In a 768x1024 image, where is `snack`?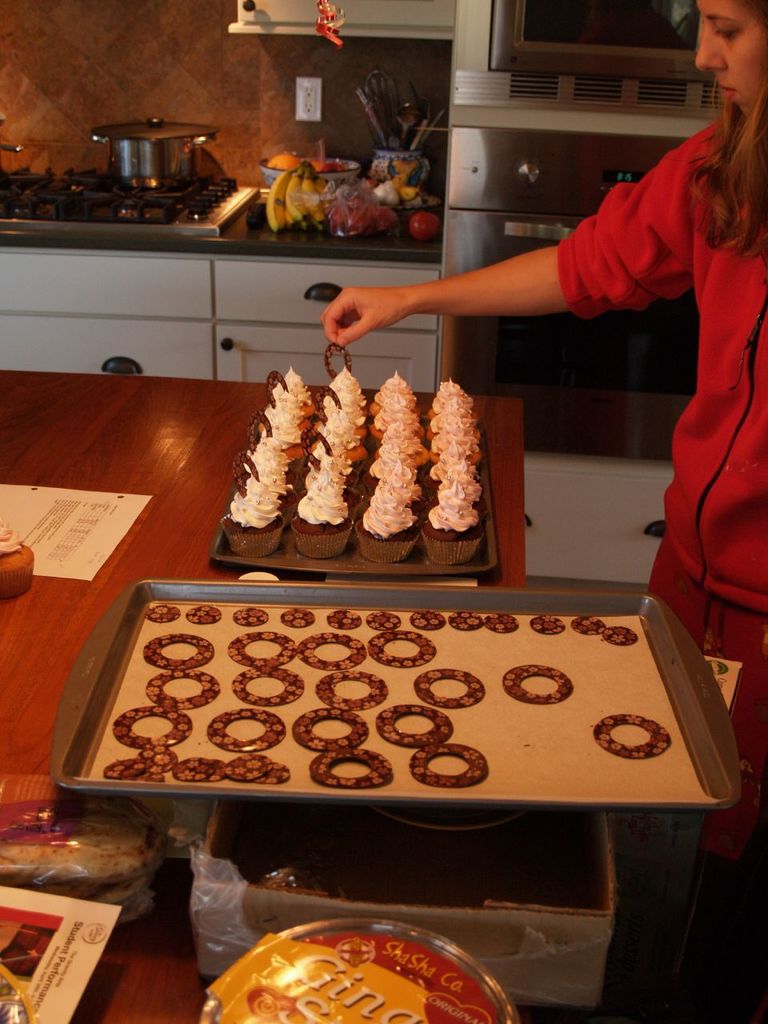
(483,612,518,634).
